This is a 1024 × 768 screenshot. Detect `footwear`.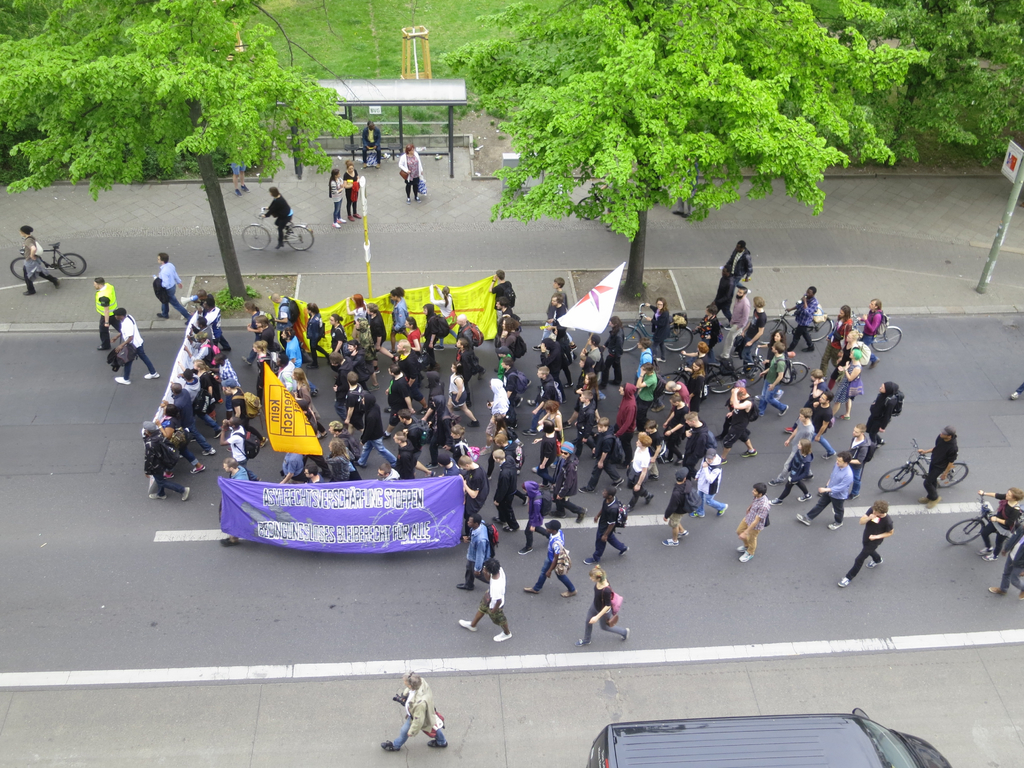
x1=690 y1=511 x2=705 y2=518.
